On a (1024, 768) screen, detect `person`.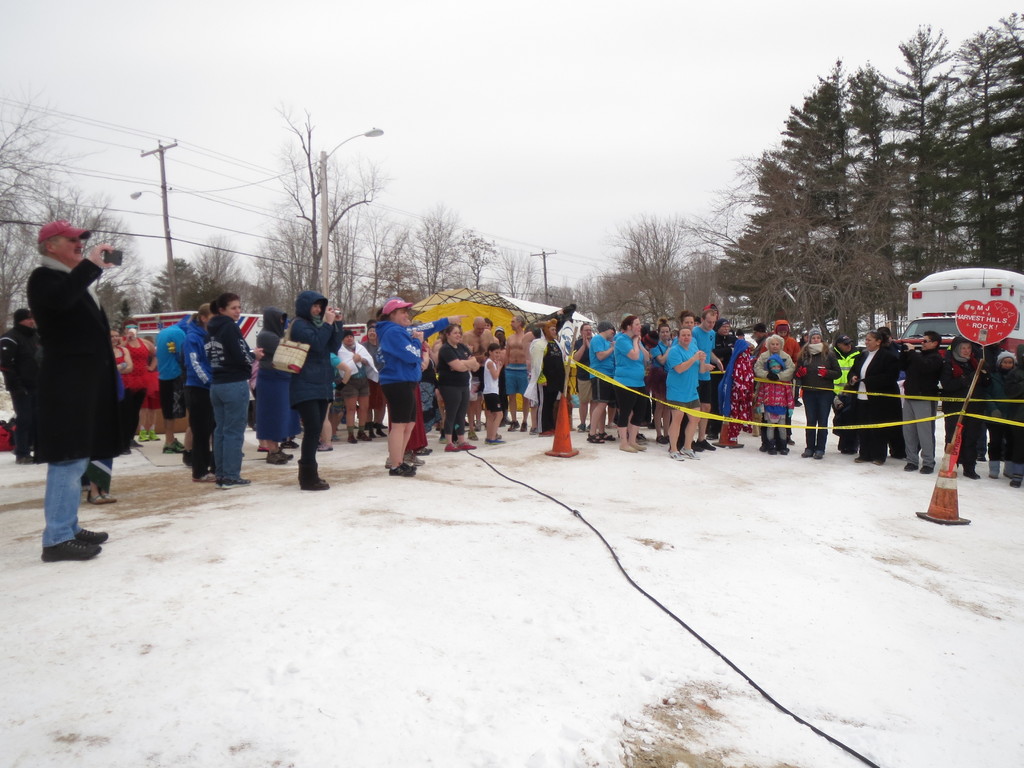
rect(829, 333, 861, 450).
